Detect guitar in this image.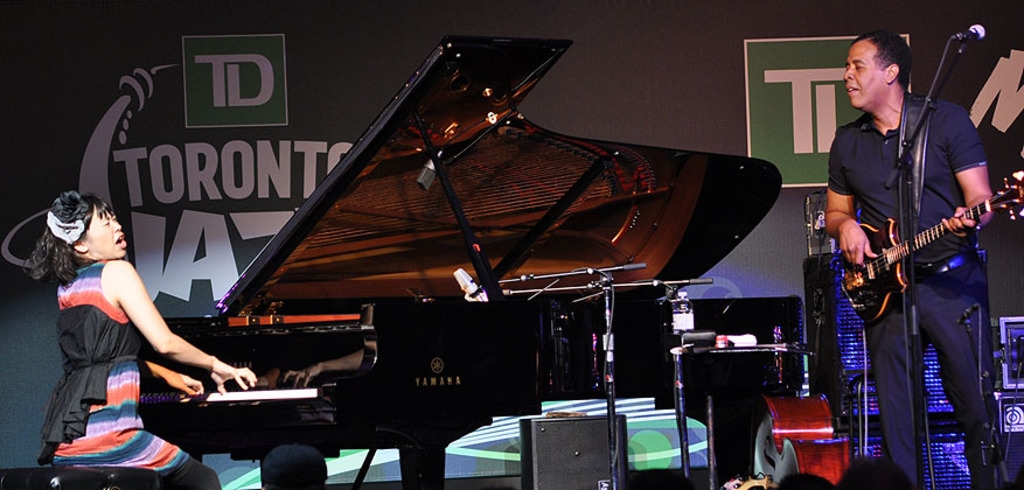
Detection: x1=833 y1=173 x2=1011 y2=314.
